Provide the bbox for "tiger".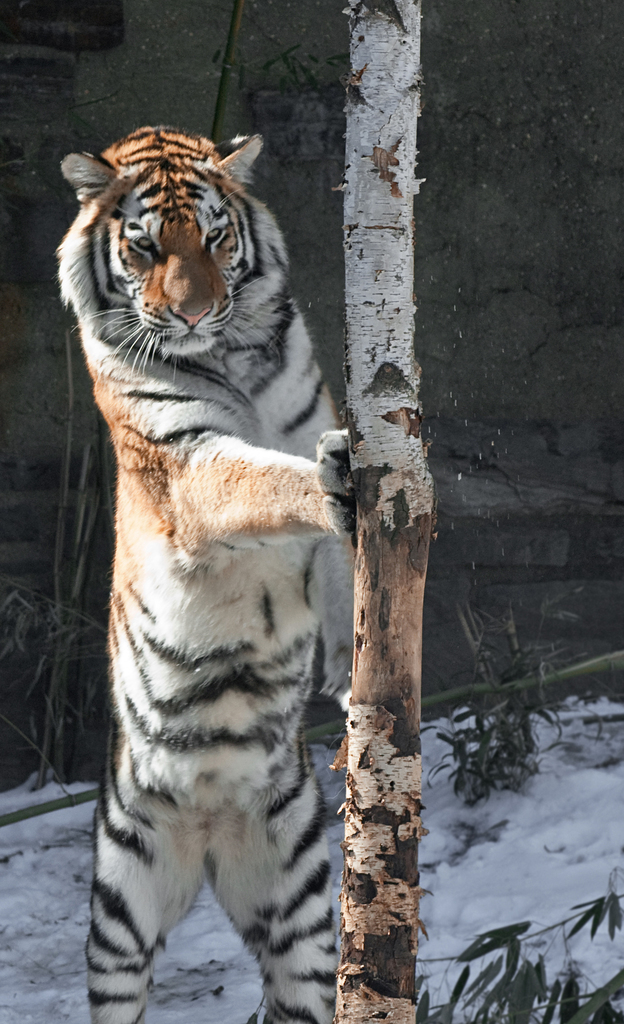
bbox=(52, 125, 355, 1023).
